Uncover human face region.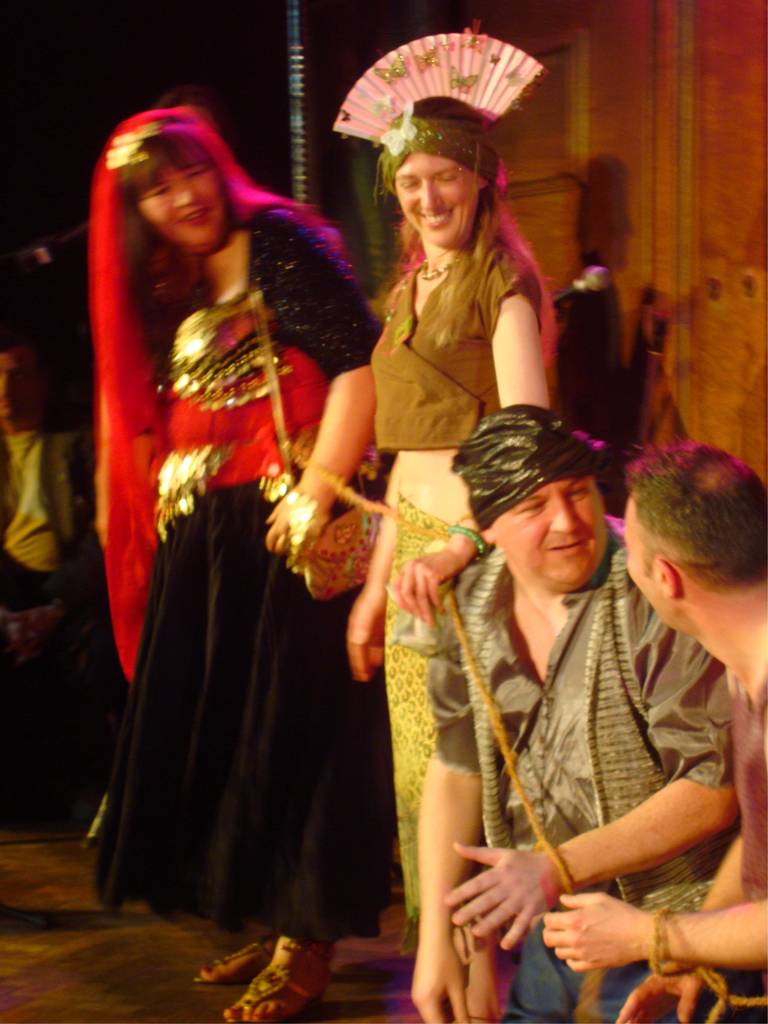
Uncovered: bbox=[495, 478, 605, 588].
